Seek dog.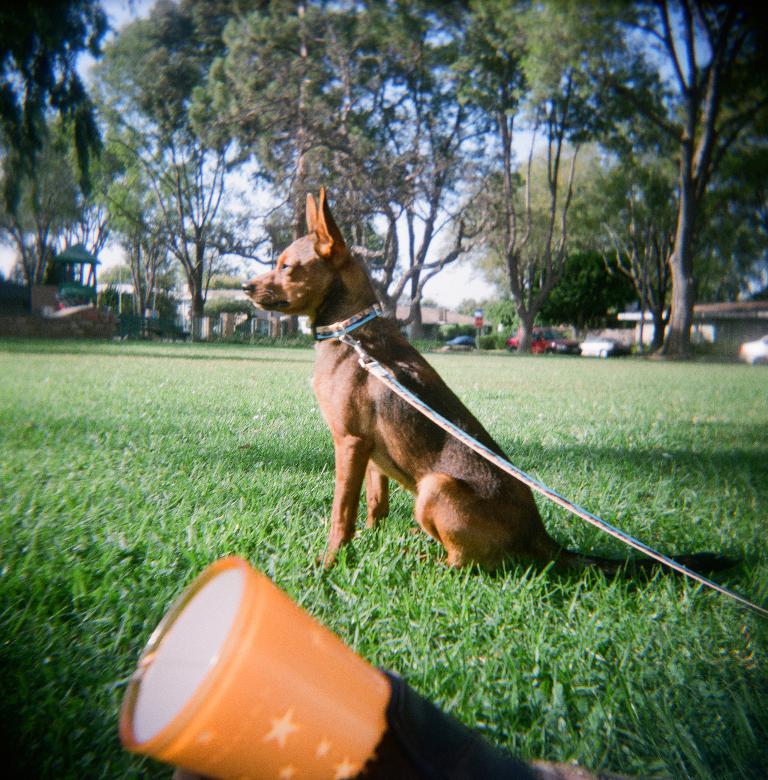
{"x1": 239, "y1": 185, "x2": 748, "y2": 583}.
